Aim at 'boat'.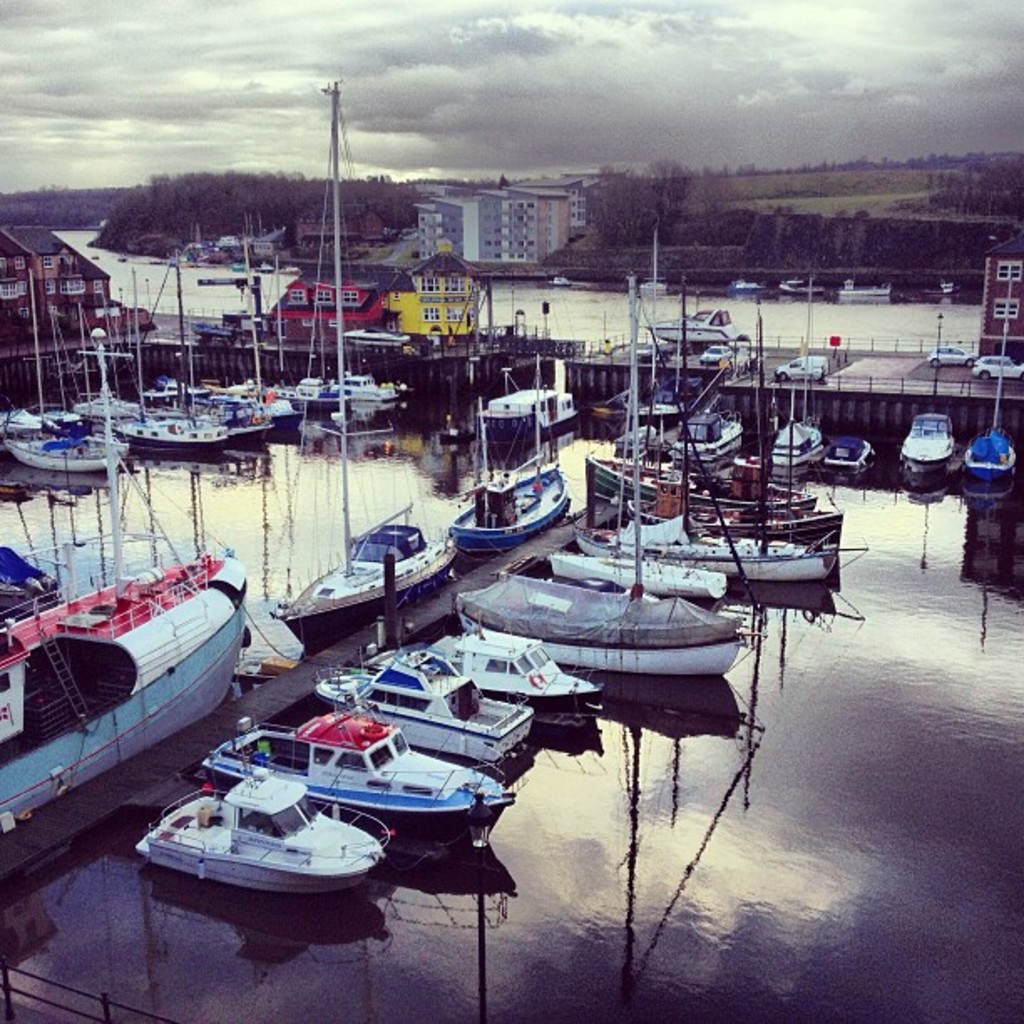
Aimed at (x1=0, y1=338, x2=251, y2=832).
